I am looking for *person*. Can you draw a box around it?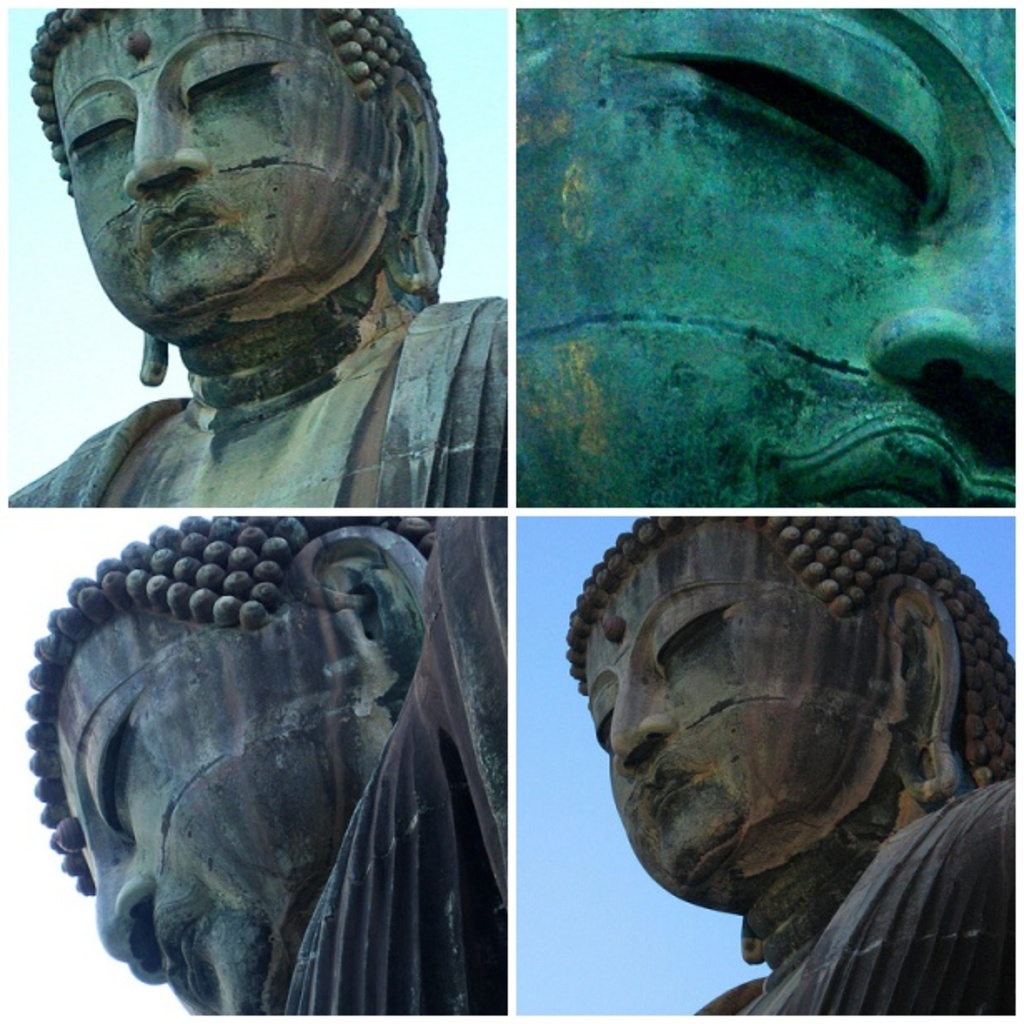
Sure, the bounding box is locate(518, 3, 1014, 506).
